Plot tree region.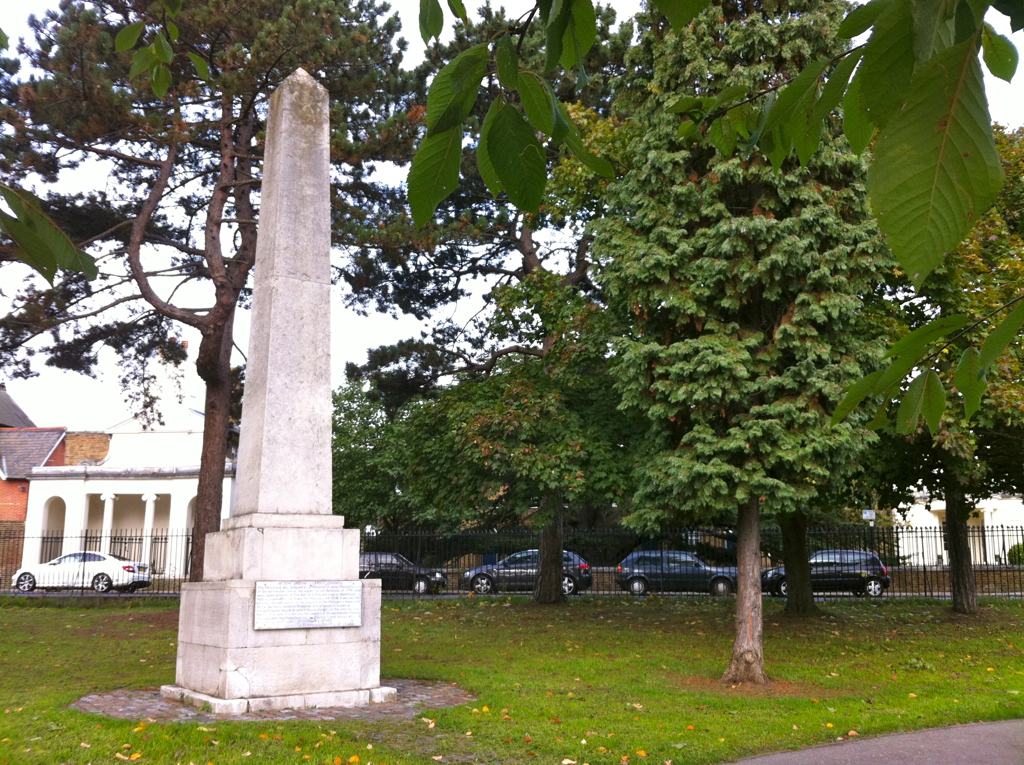
Plotted at rect(583, 0, 923, 697).
